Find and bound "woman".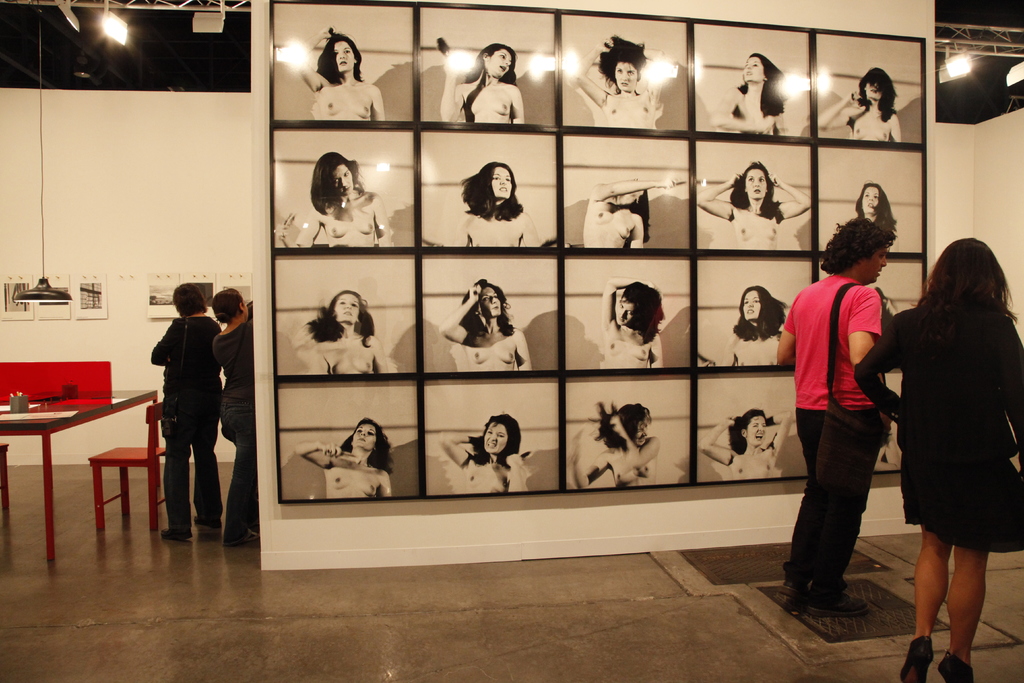
Bound: l=709, t=50, r=799, b=139.
